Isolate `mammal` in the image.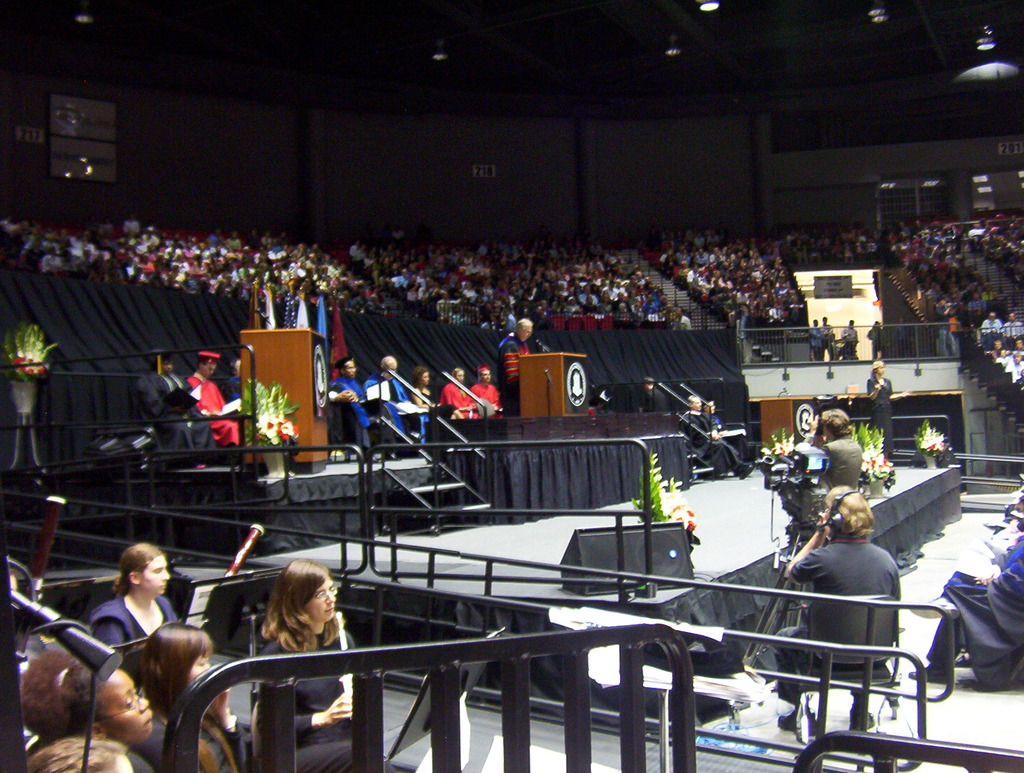
Isolated region: 474,362,500,415.
